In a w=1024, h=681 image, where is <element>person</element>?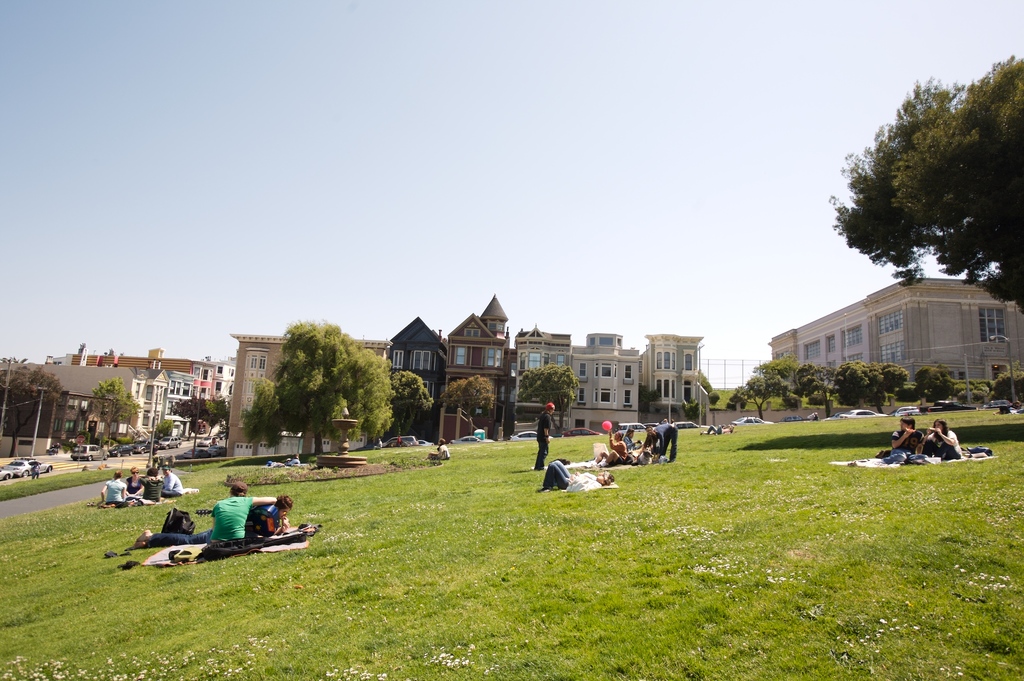
<bbox>144, 466, 164, 504</bbox>.
